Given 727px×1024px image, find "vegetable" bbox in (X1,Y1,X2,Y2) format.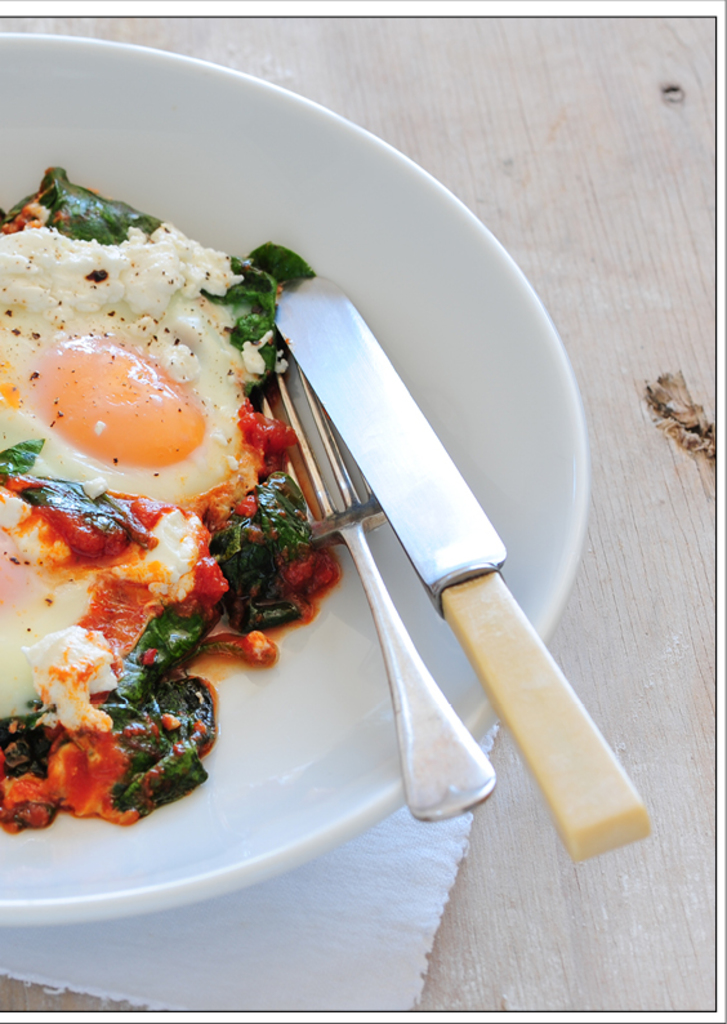
(196,237,322,402).
